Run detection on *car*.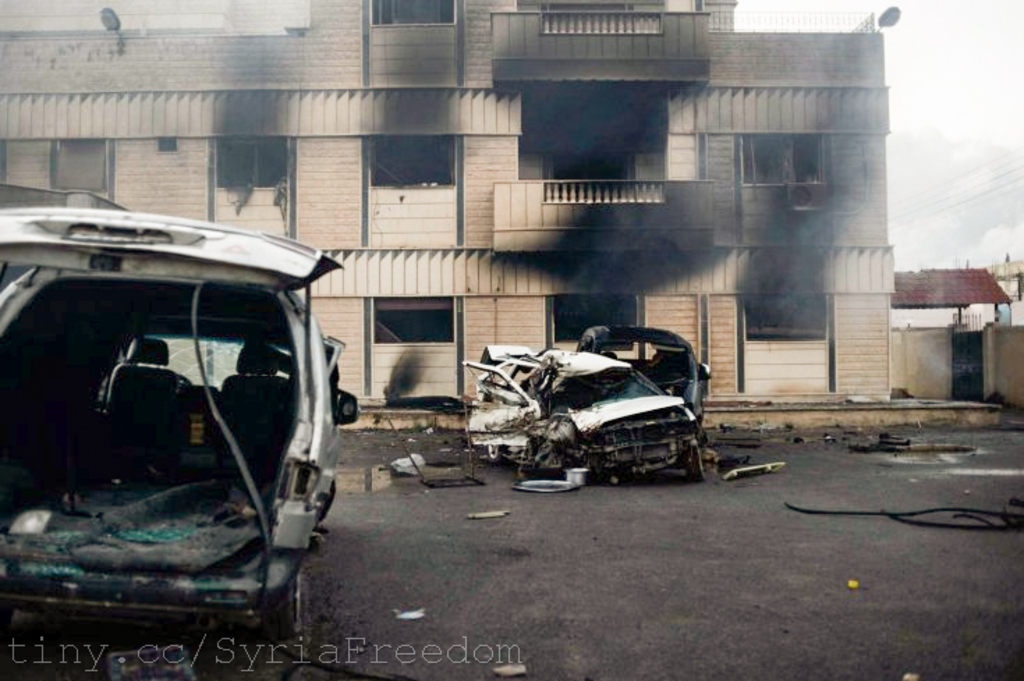
Result: pyautogui.locateOnScreen(0, 182, 362, 659).
